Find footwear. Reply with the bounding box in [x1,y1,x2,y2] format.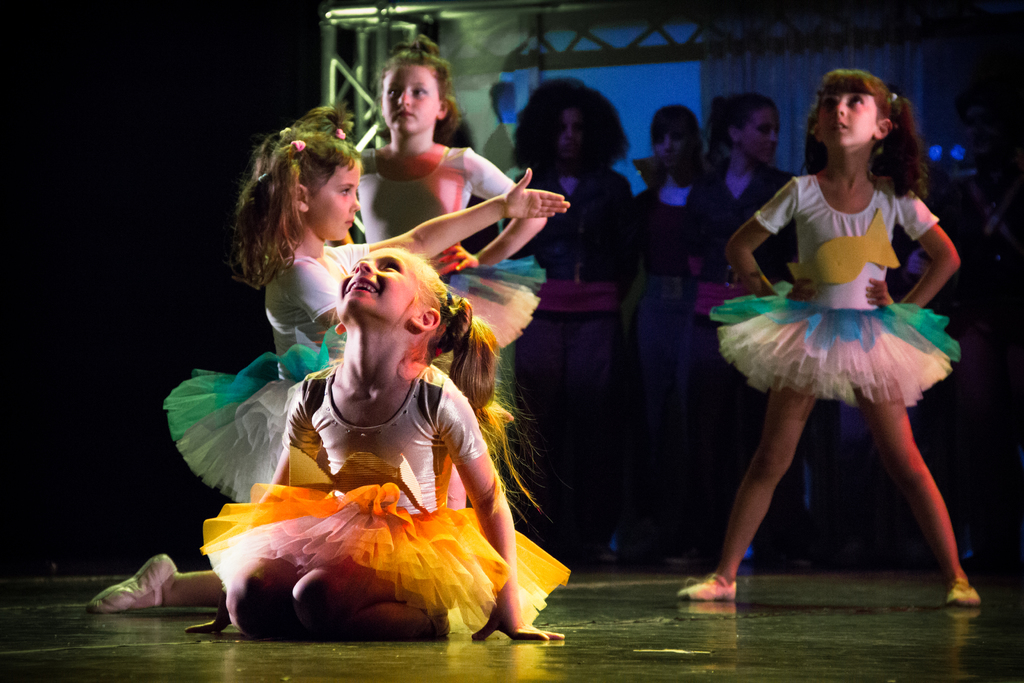
[88,559,175,607].
